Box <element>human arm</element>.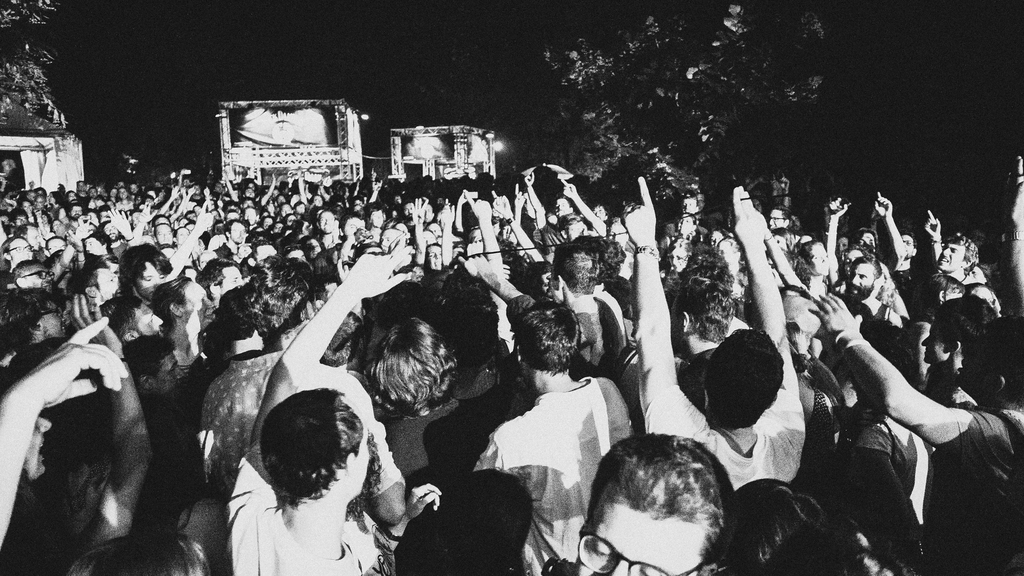
[left=67, top=298, right=159, bottom=537].
